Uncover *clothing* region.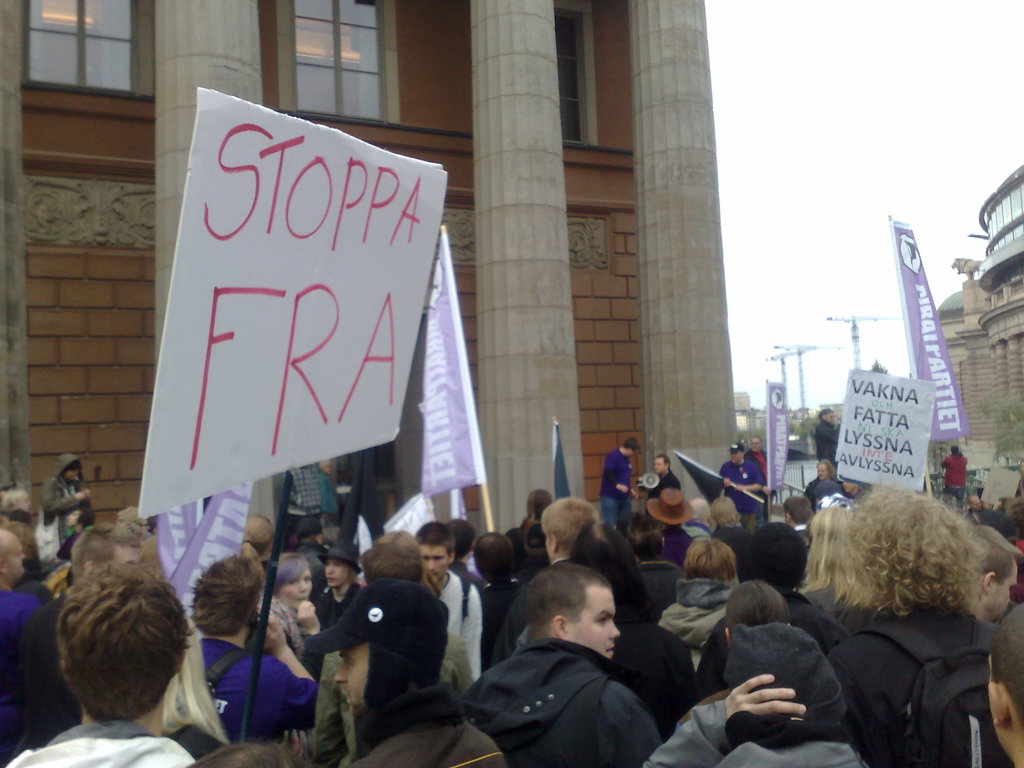
Uncovered: [x1=812, y1=423, x2=836, y2=458].
